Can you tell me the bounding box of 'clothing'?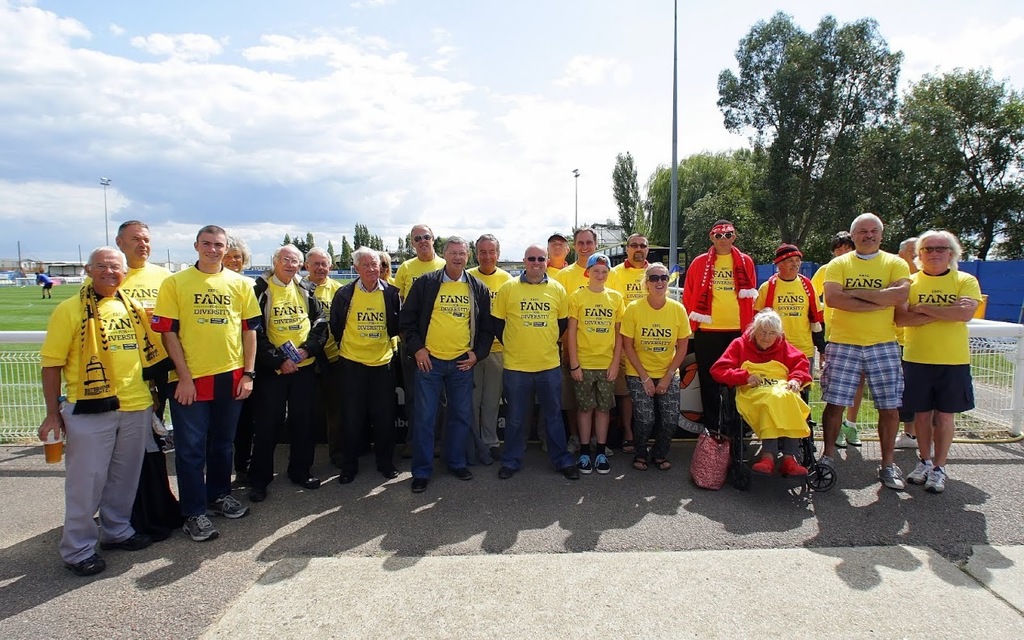
(32,272,53,290).
